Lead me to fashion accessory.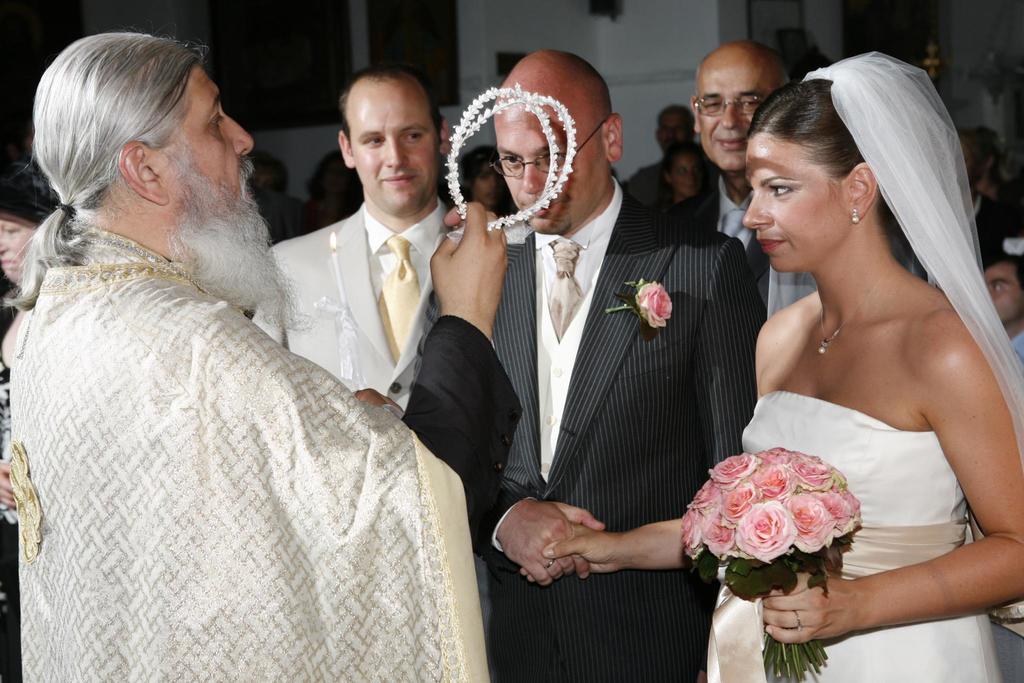
Lead to (x1=852, y1=211, x2=859, y2=224).
